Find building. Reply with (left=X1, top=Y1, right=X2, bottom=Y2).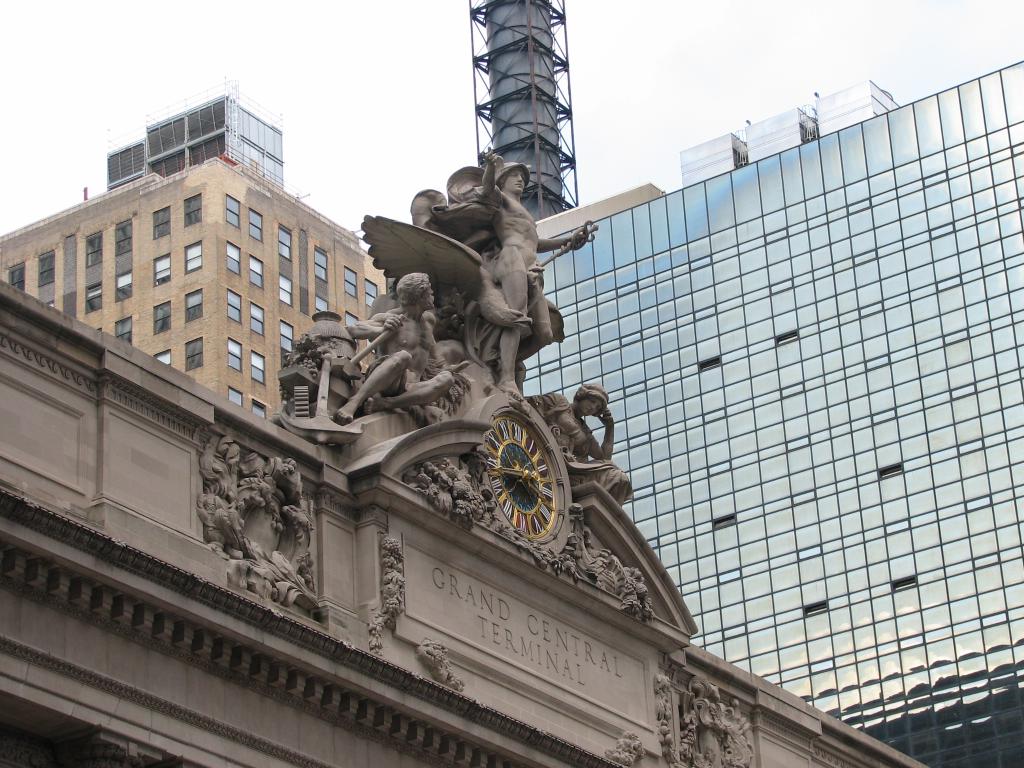
(left=524, top=61, right=1023, bottom=766).
